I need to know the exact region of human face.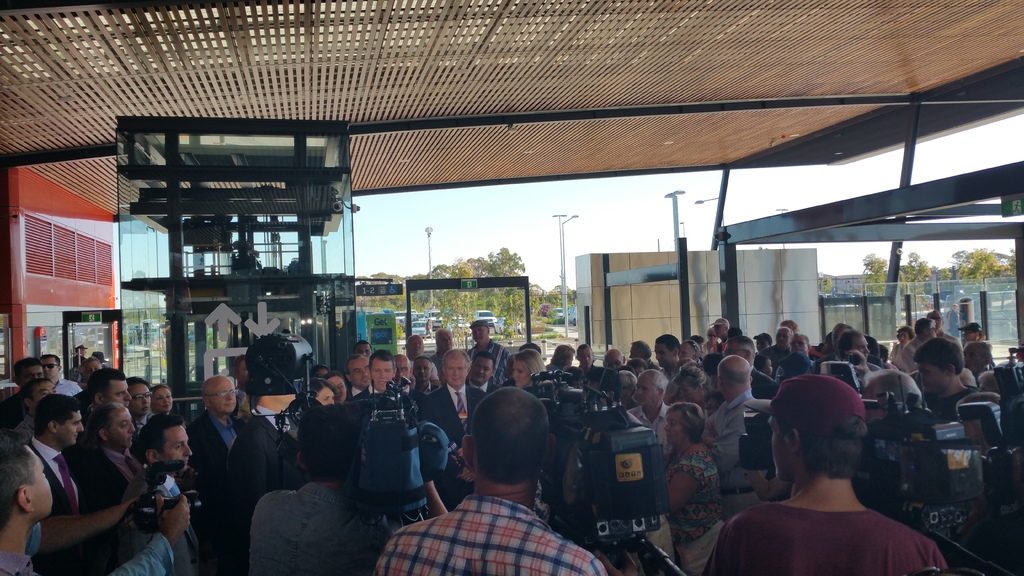
Region: (left=898, top=331, right=911, bottom=344).
